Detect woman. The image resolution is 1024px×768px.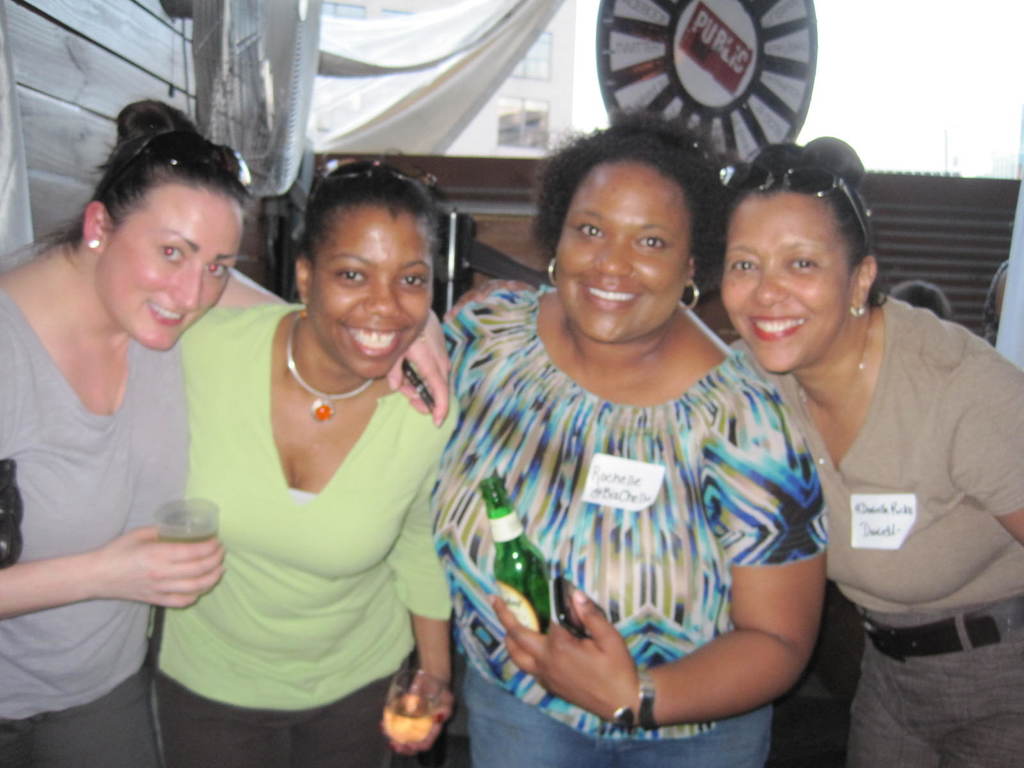
[left=705, top=138, right=1023, bottom=767].
